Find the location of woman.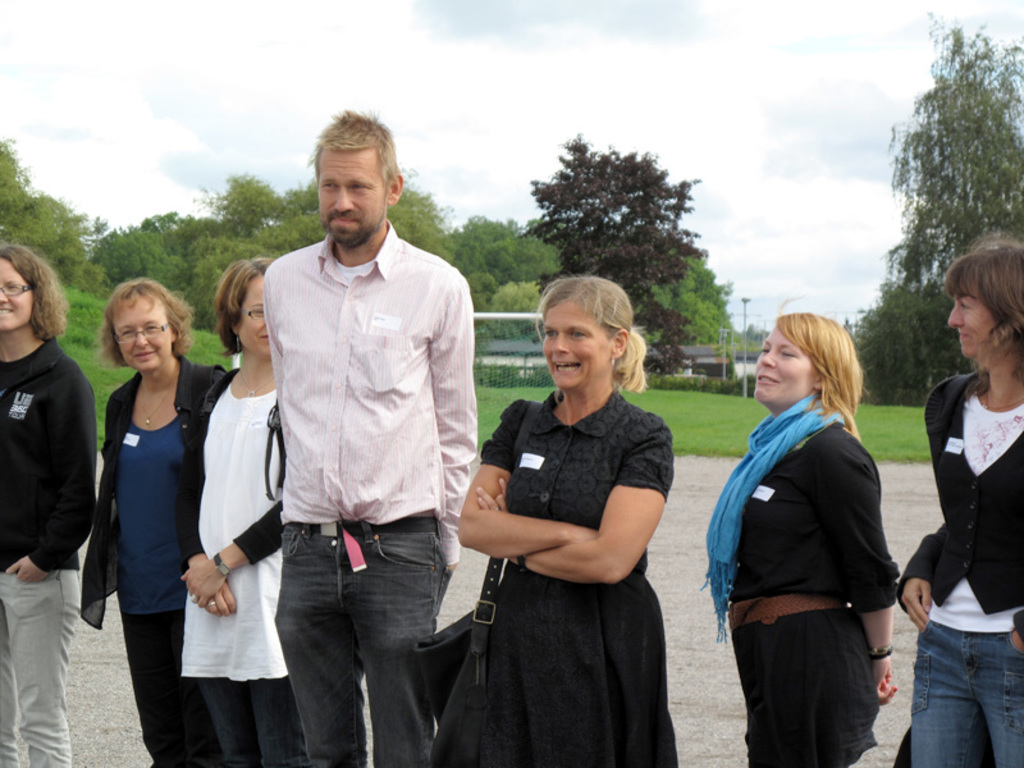
Location: Rect(704, 292, 897, 767).
